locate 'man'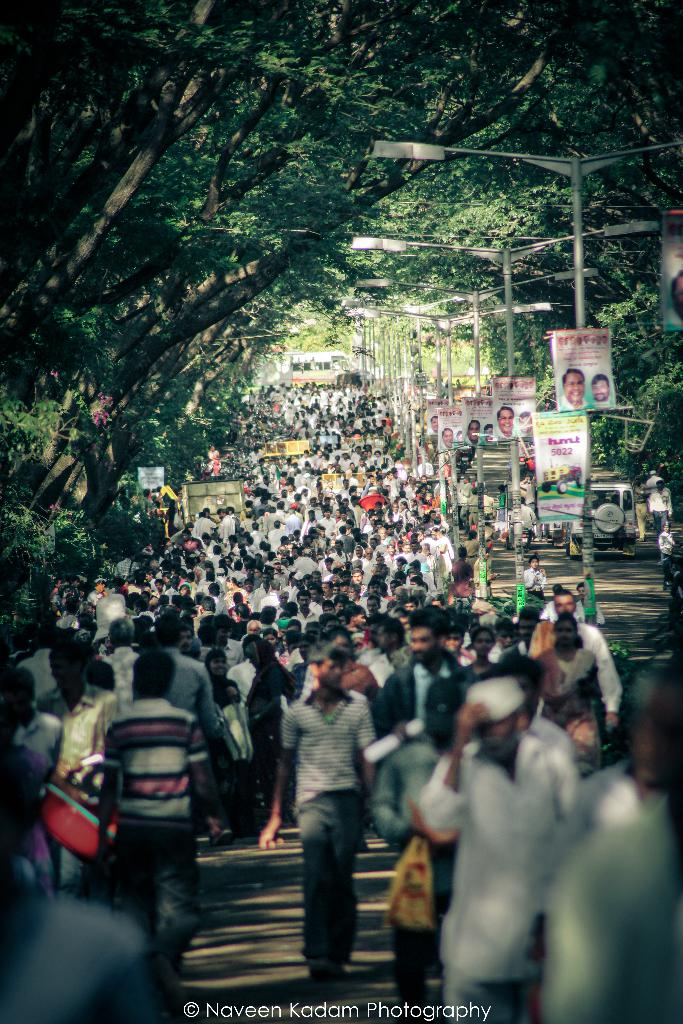
pyautogui.locateOnScreen(350, 494, 360, 527)
